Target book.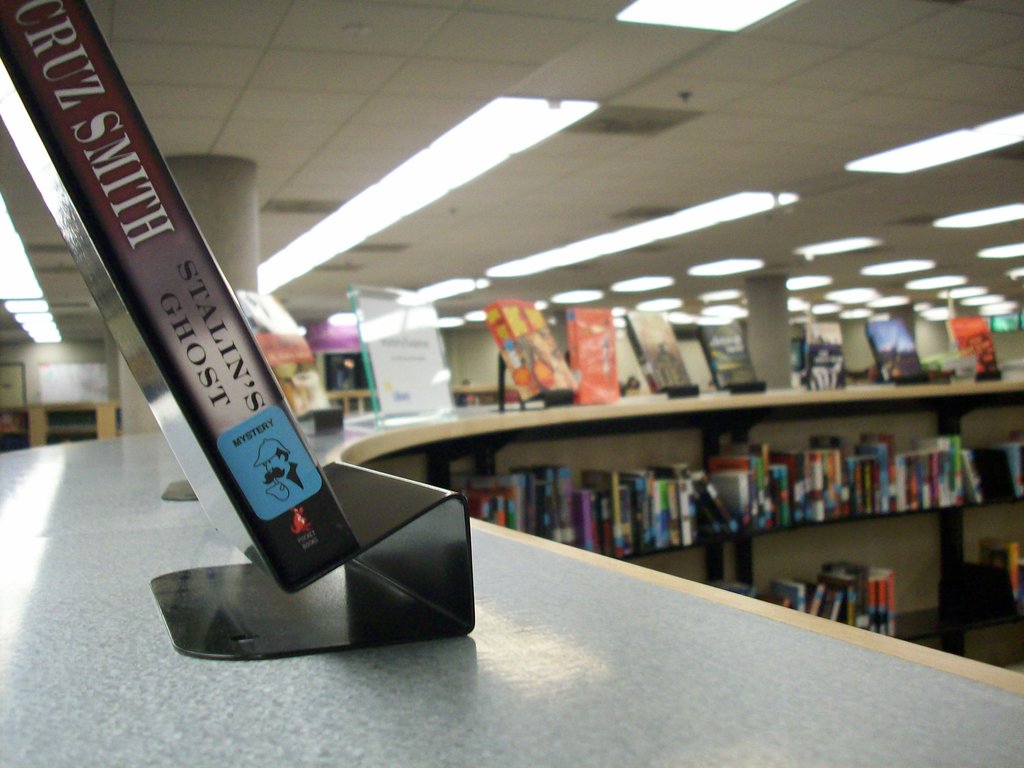
Target region: (x1=946, y1=318, x2=1002, y2=372).
